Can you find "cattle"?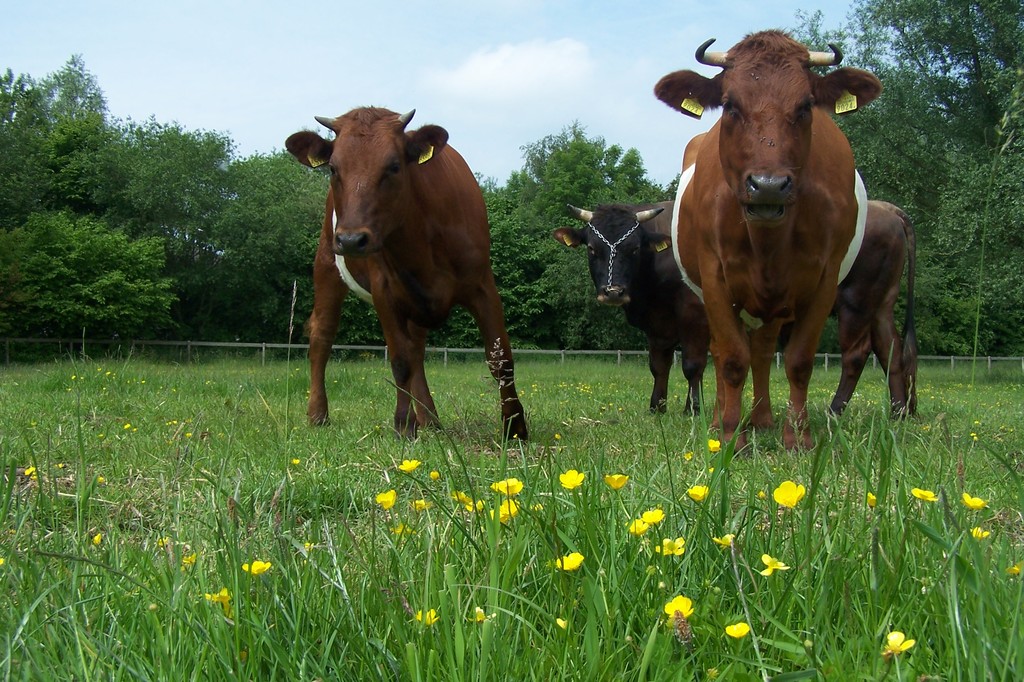
Yes, bounding box: detection(558, 202, 925, 420).
